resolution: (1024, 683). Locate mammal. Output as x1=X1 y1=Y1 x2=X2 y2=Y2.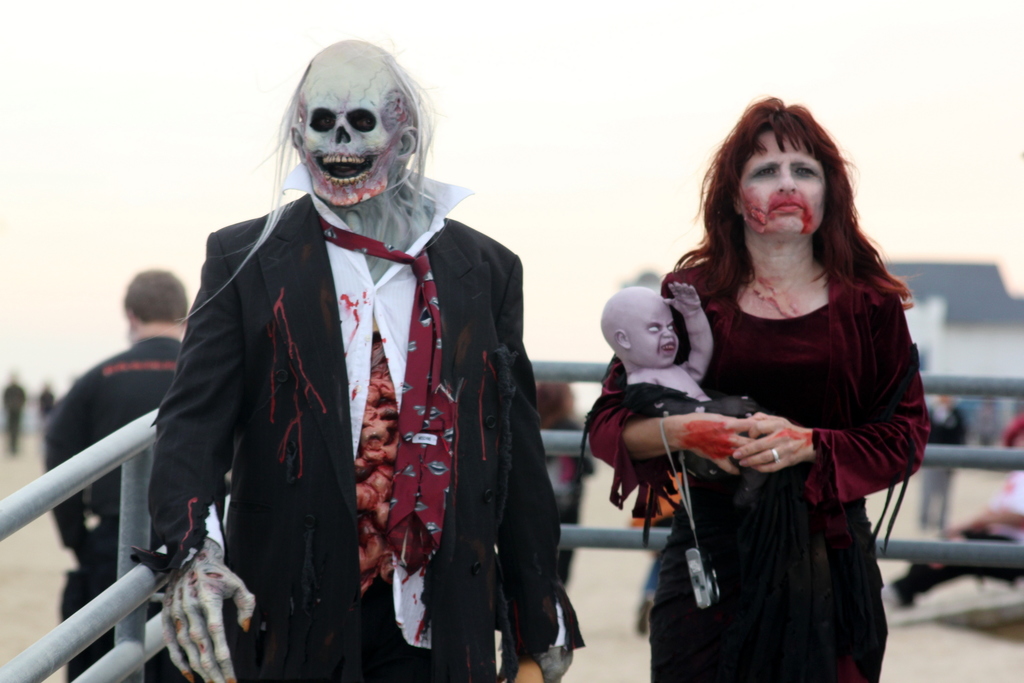
x1=600 y1=281 x2=753 y2=474.
